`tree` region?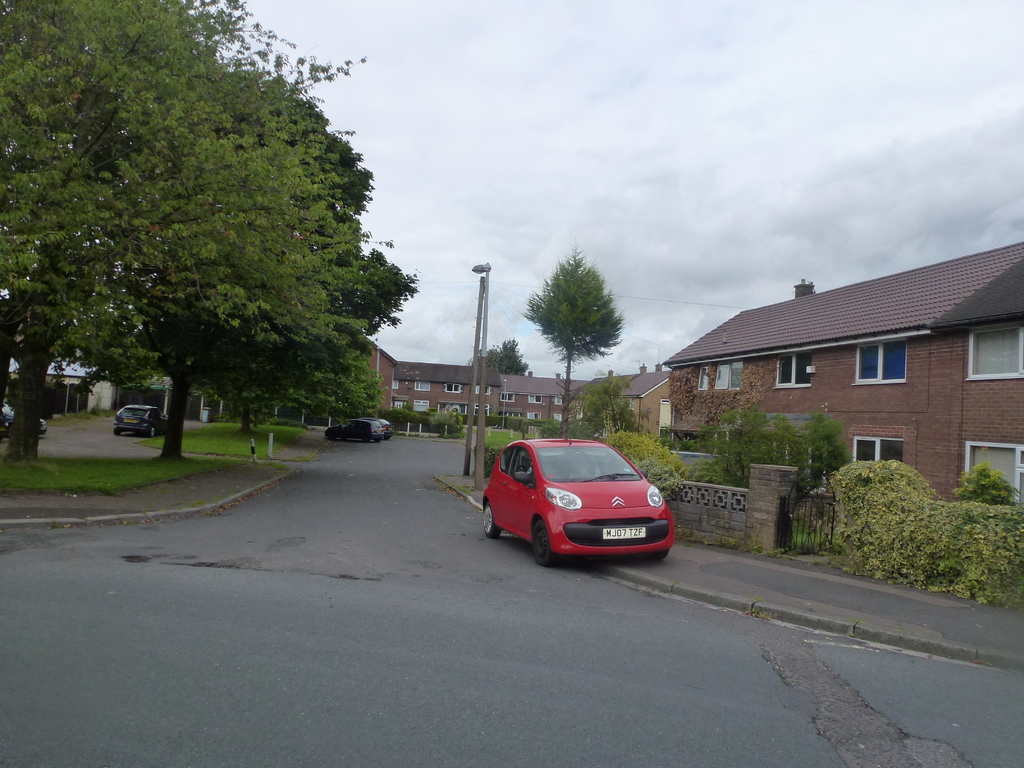
(left=468, top=335, right=548, bottom=383)
